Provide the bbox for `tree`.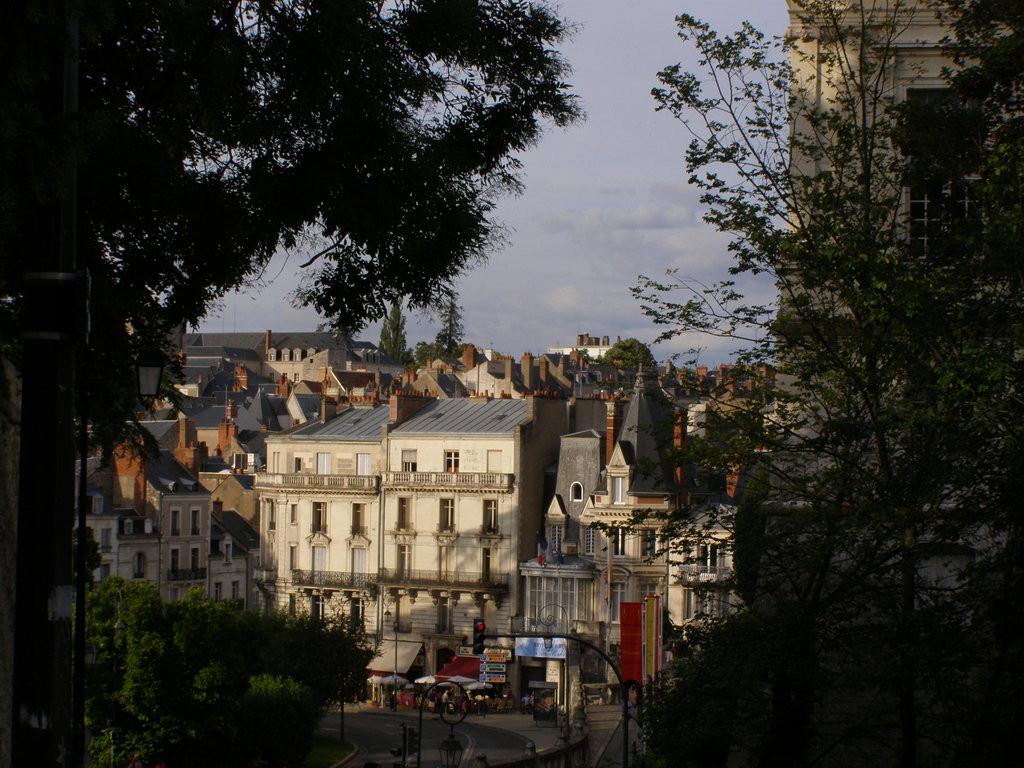
[75,579,372,767].
